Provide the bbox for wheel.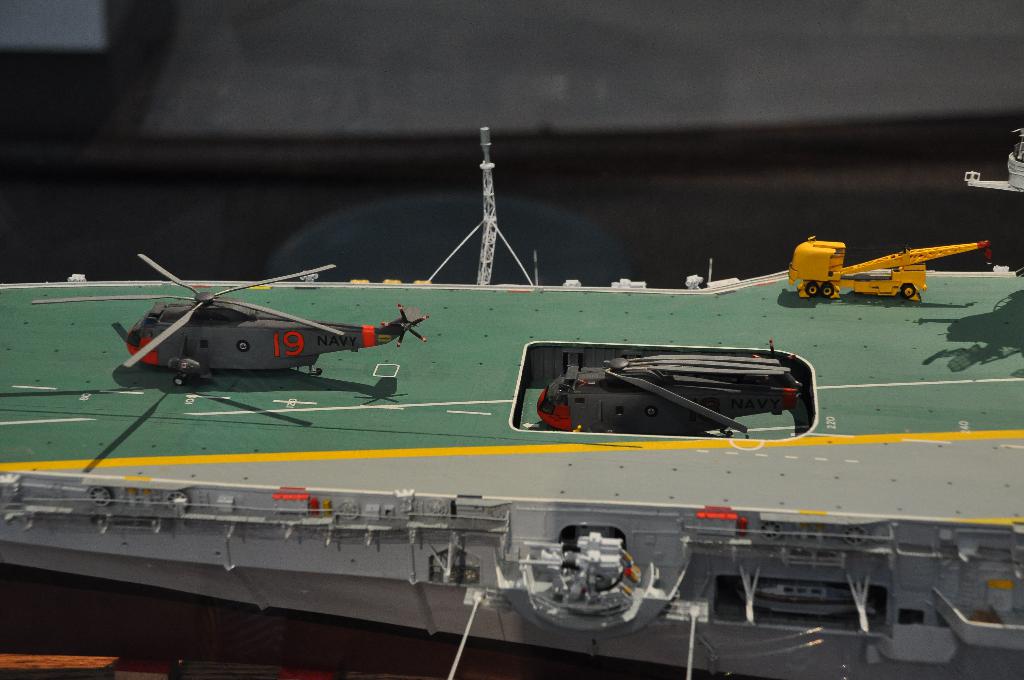
{"left": 902, "top": 286, "right": 915, "bottom": 300}.
